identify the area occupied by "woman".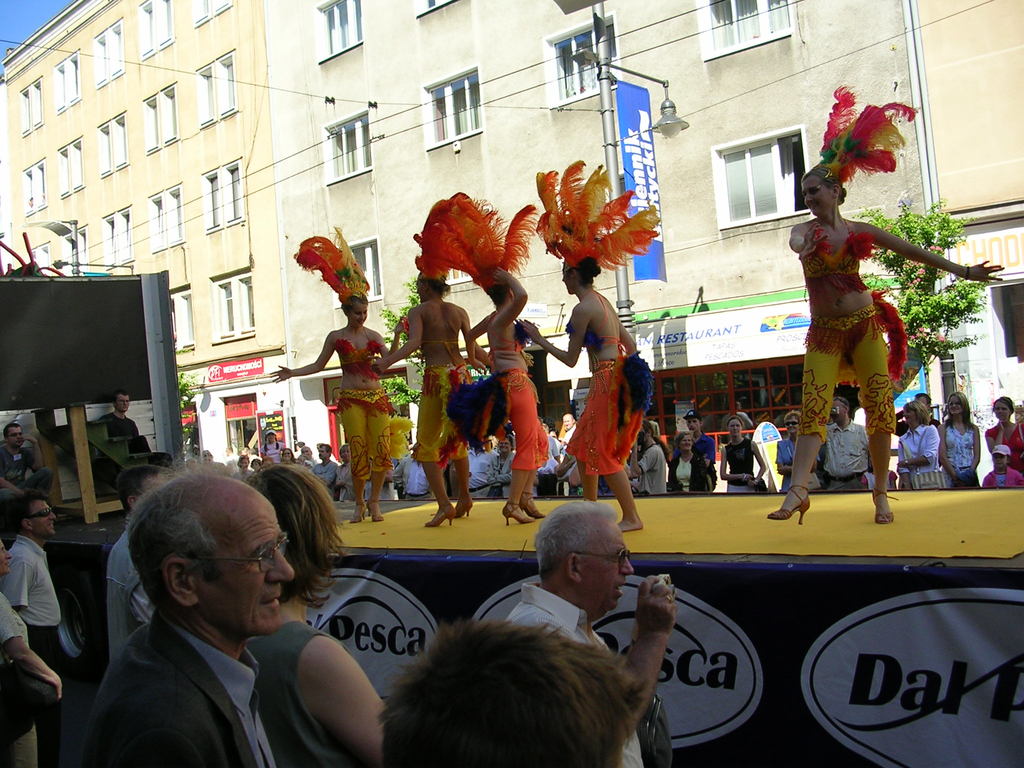
Area: left=332, top=443, right=357, bottom=504.
